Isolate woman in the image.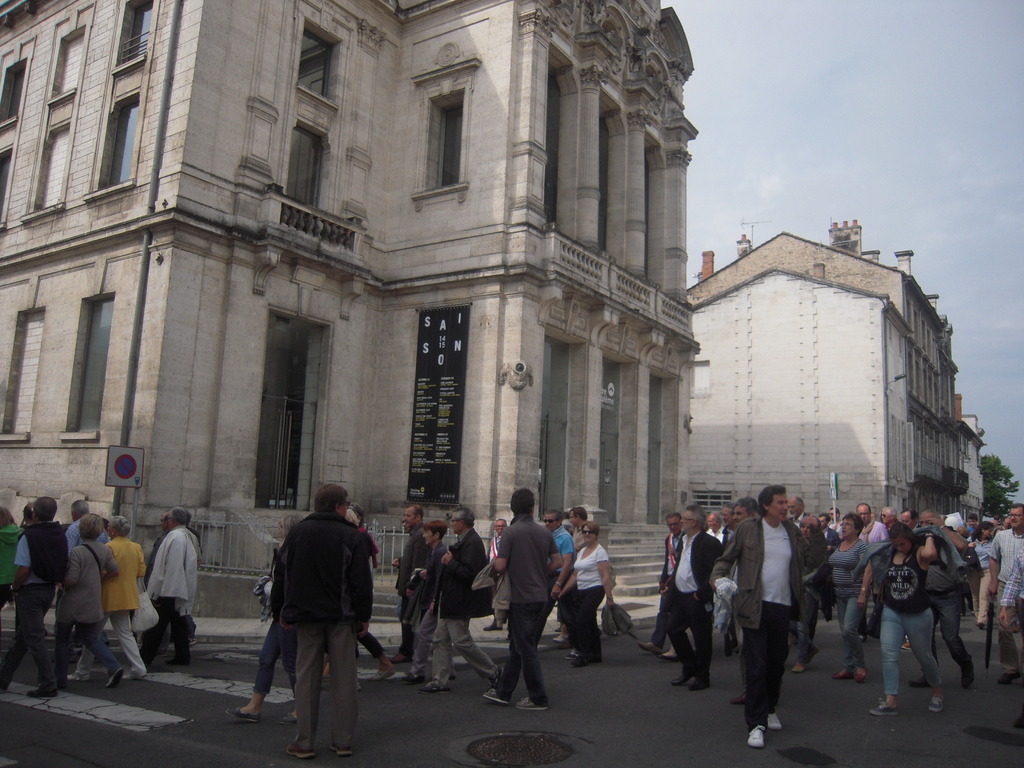
Isolated region: <bbox>833, 515, 874, 678</bbox>.
